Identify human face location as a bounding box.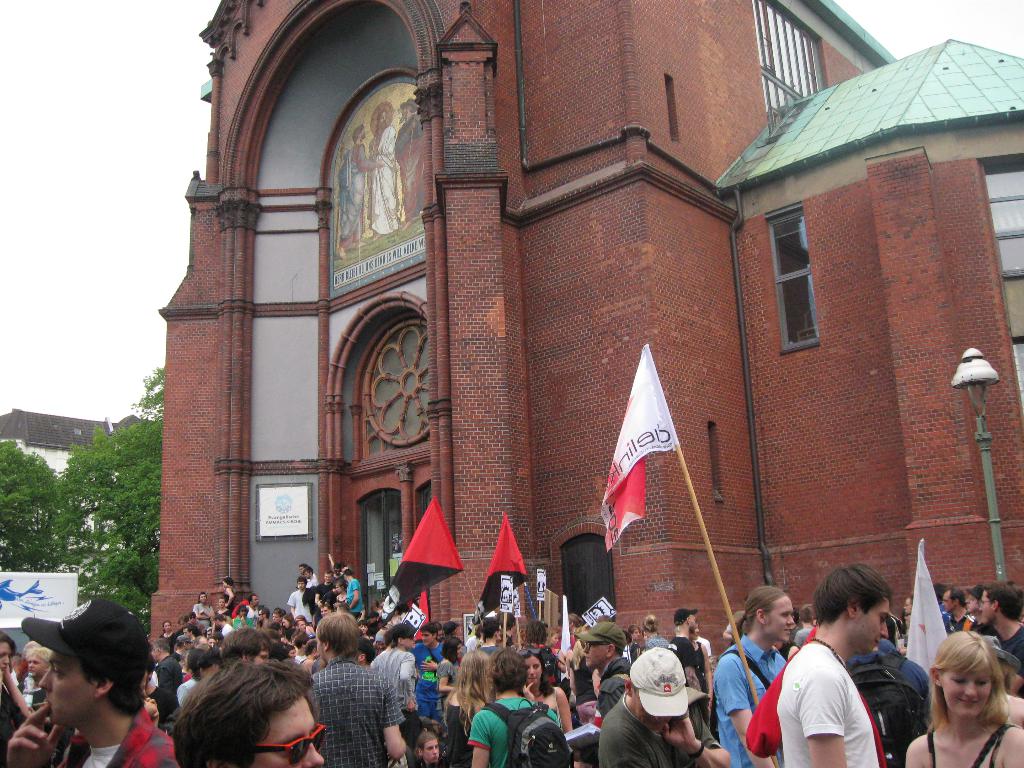
x1=979 y1=590 x2=1004 y2=623.
